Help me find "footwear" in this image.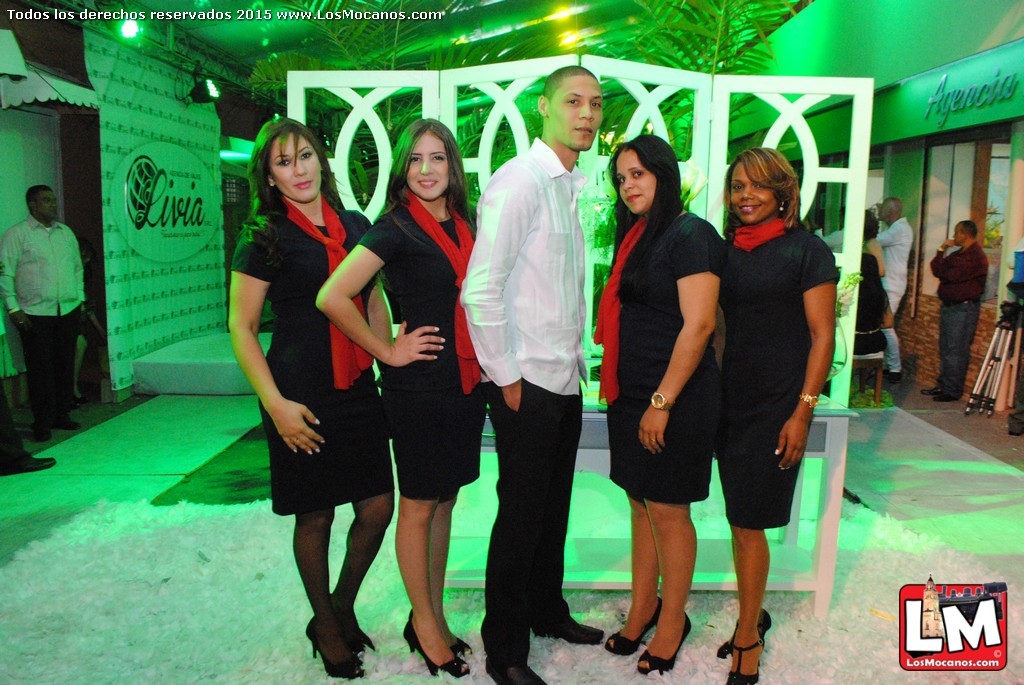
Found it: 710:607:771:659.
